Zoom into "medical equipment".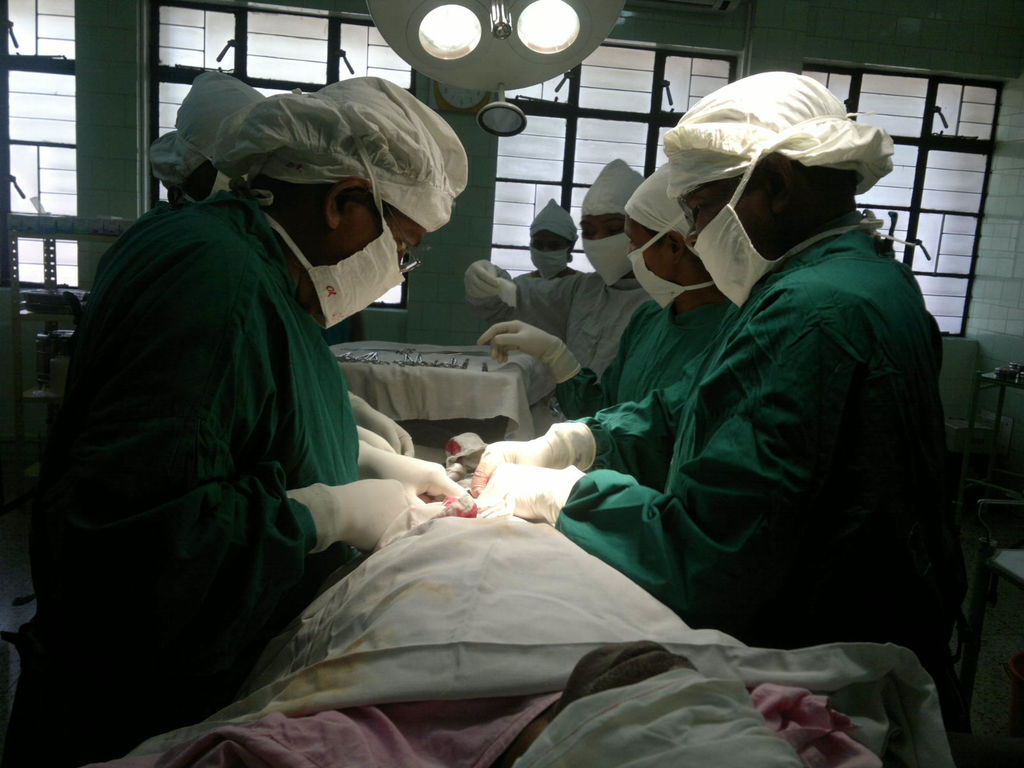
Zoom target: [left=241, top=1, right=621, bottom=135].
